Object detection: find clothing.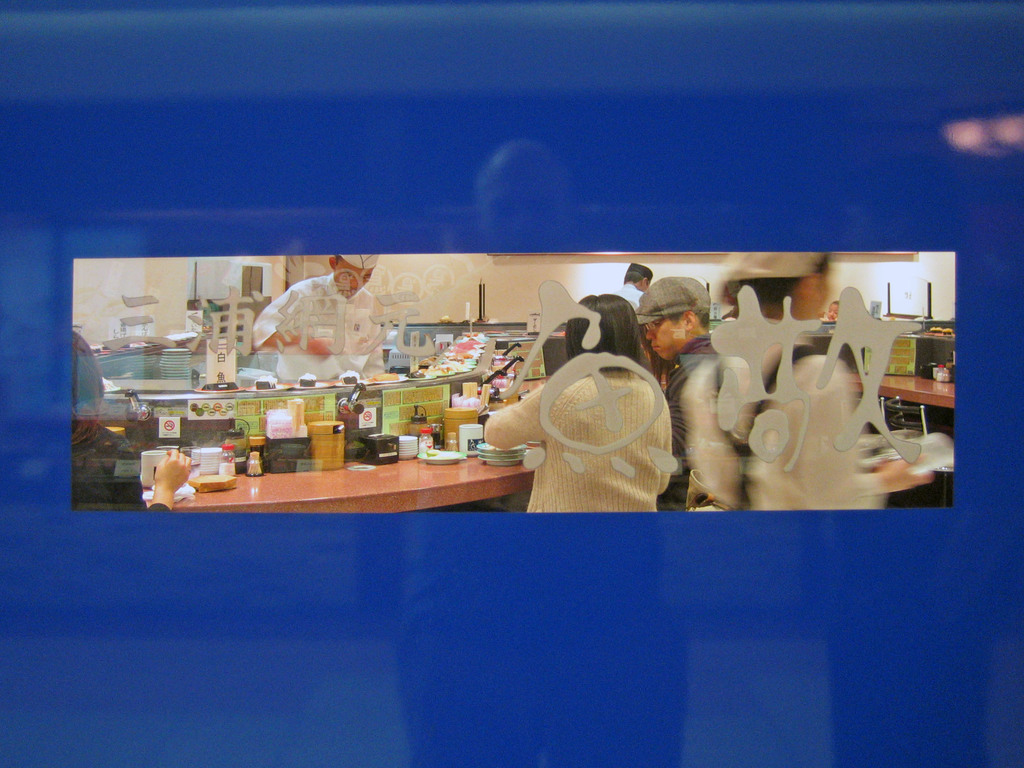
bbox=(71, 420, 169, 512).
